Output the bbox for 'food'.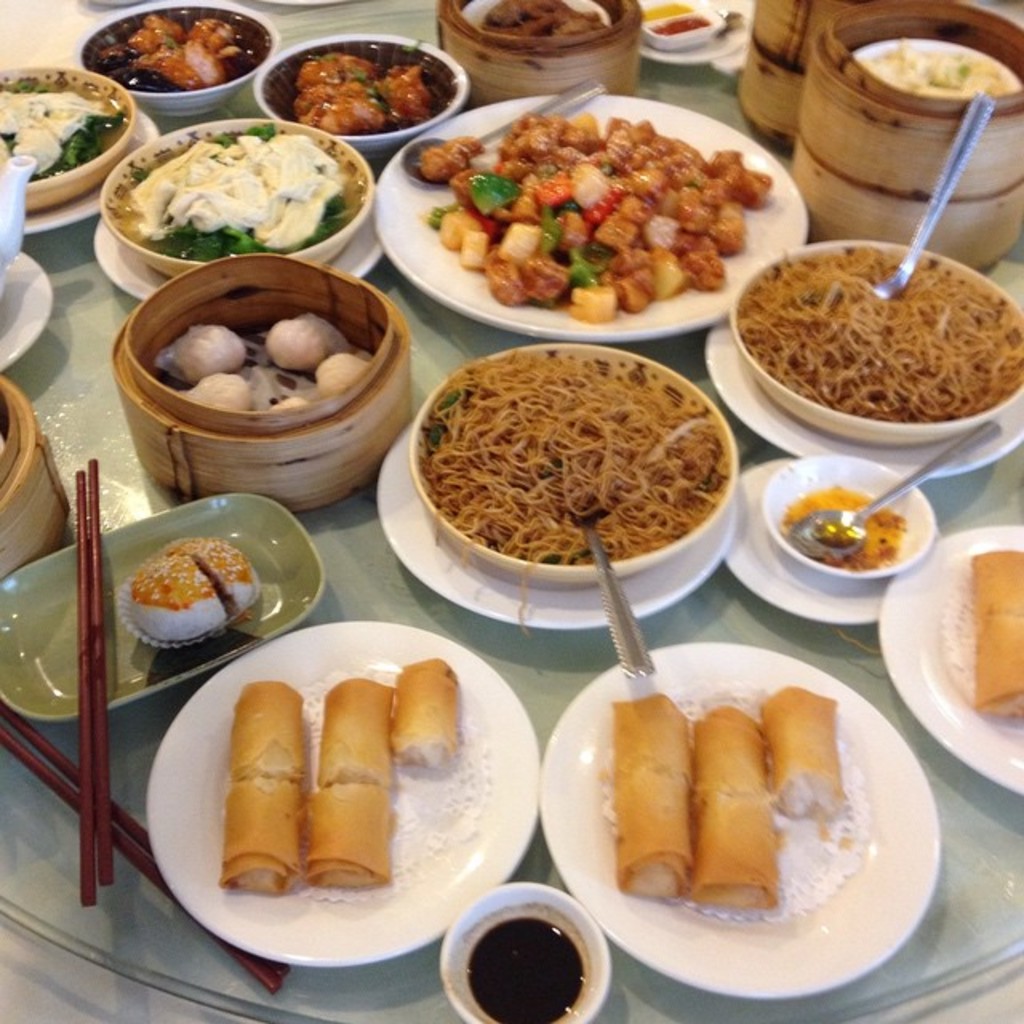
x1=386 y1=656 x2=462 y2=773.
